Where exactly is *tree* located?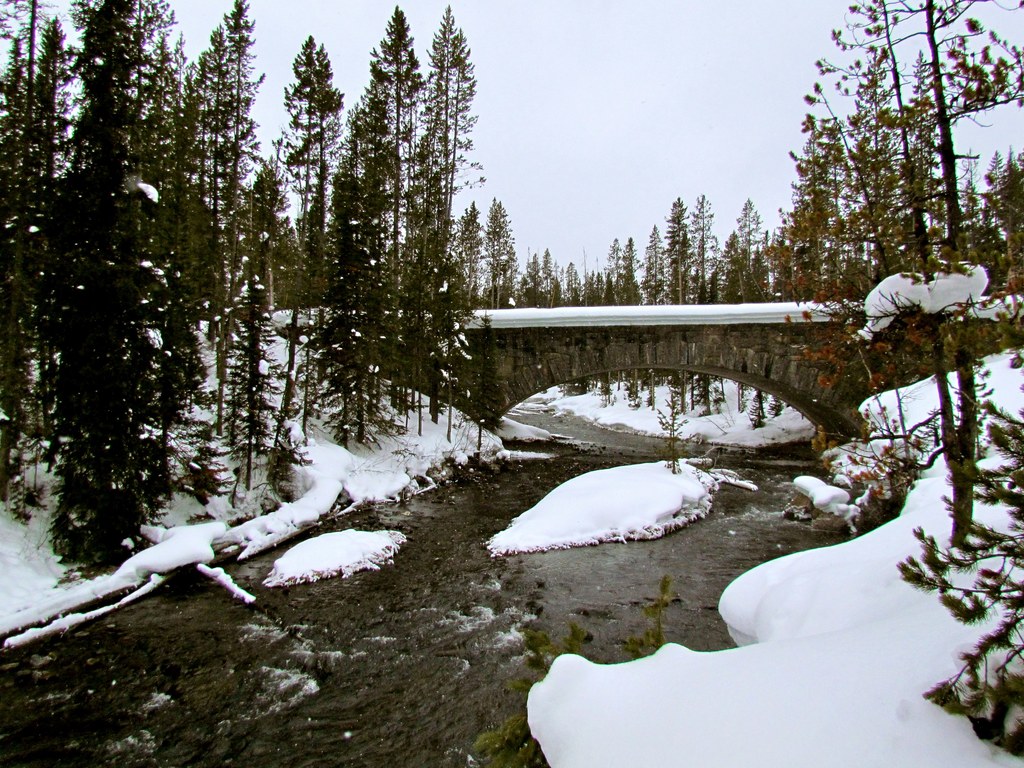
Its bounding box is locate(978, 153, 1011, 317).
